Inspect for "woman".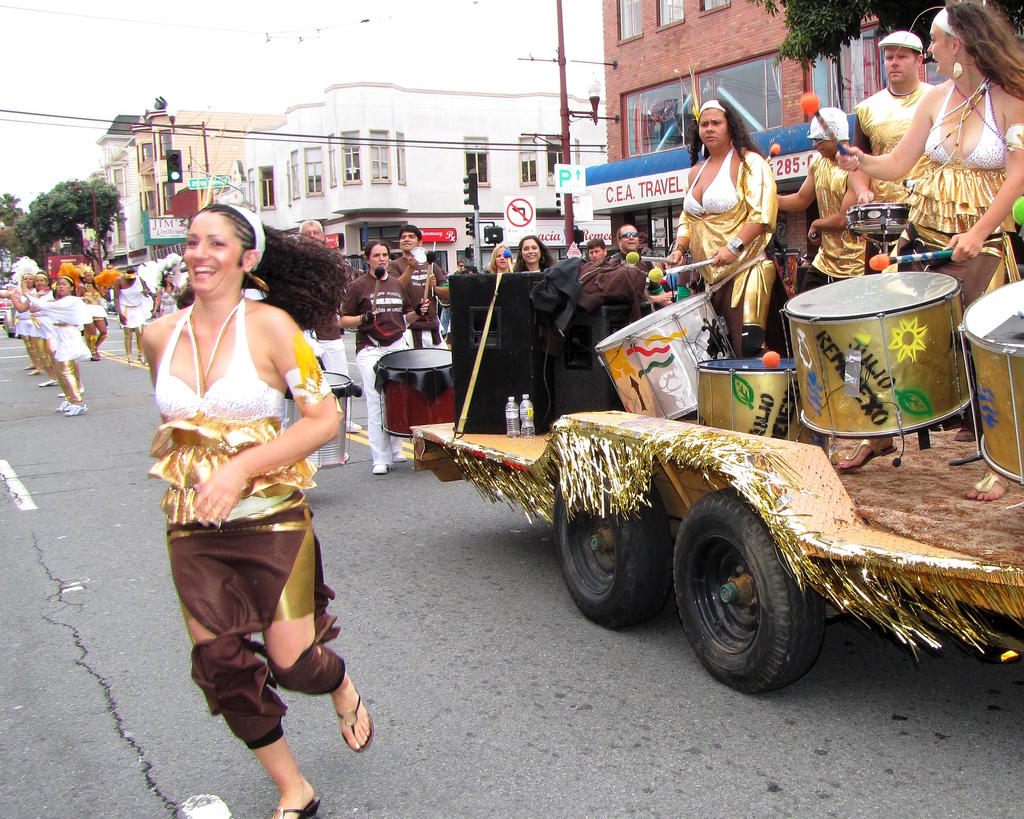
Inspection: box=[113, 268, 151, 360].
